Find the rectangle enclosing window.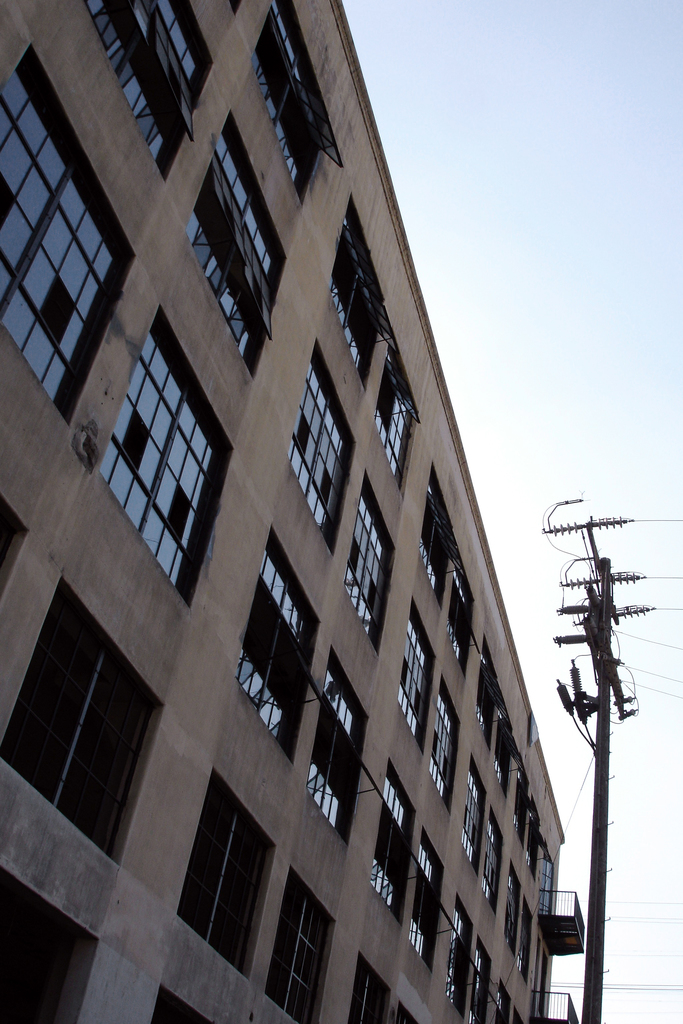
<box>284,349,355,554</box>.
